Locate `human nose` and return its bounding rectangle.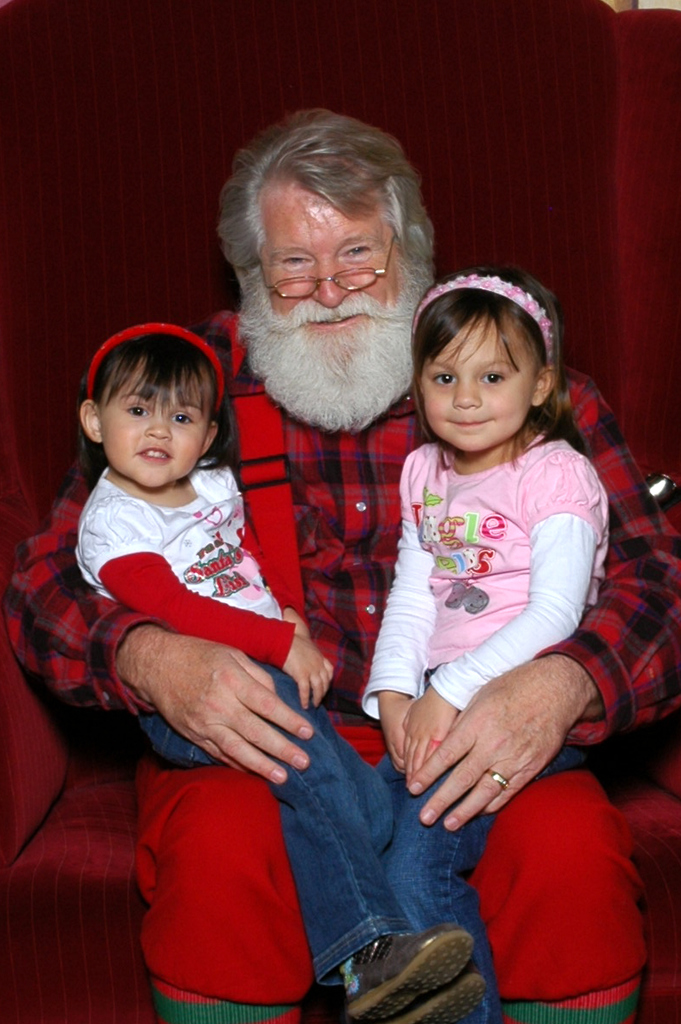
detection(453, 384, 481, 410).
